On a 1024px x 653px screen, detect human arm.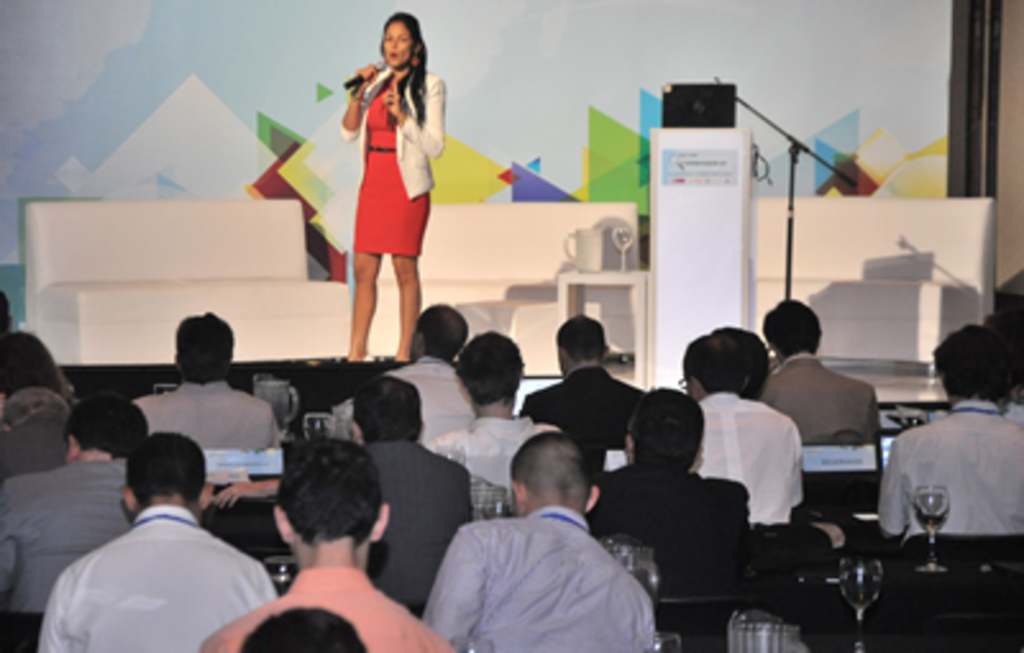
<box>0,484,28,612</box>.
